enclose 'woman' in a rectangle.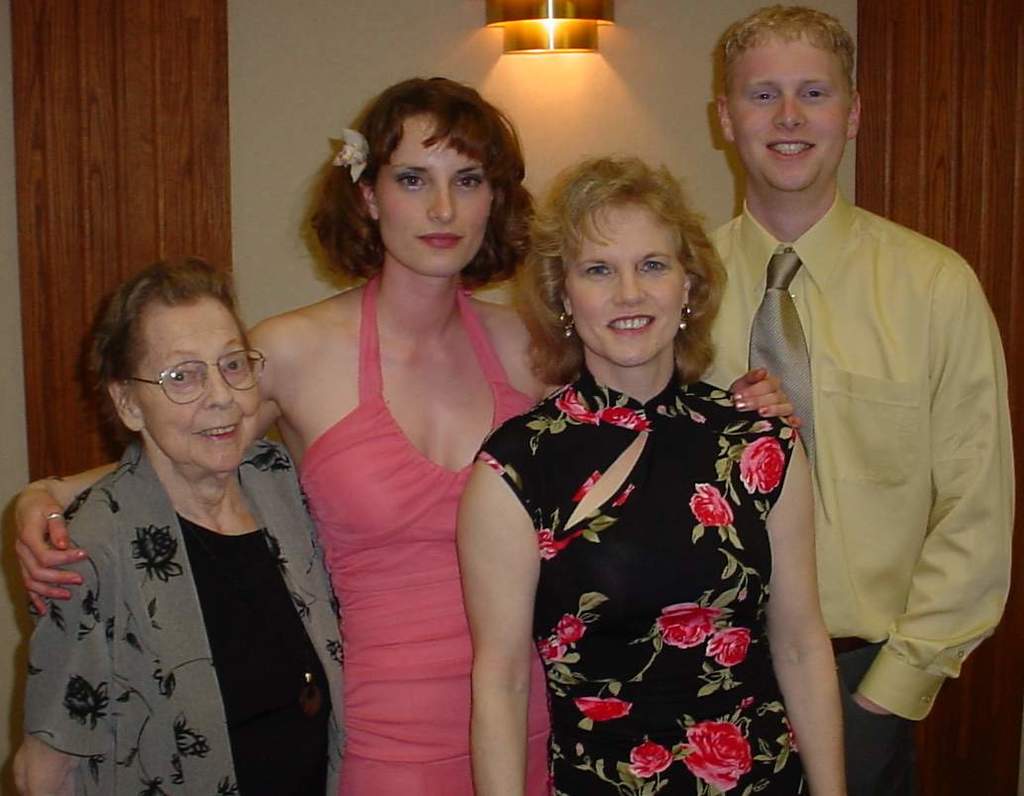
select_region(456, 161, 851, 795).
